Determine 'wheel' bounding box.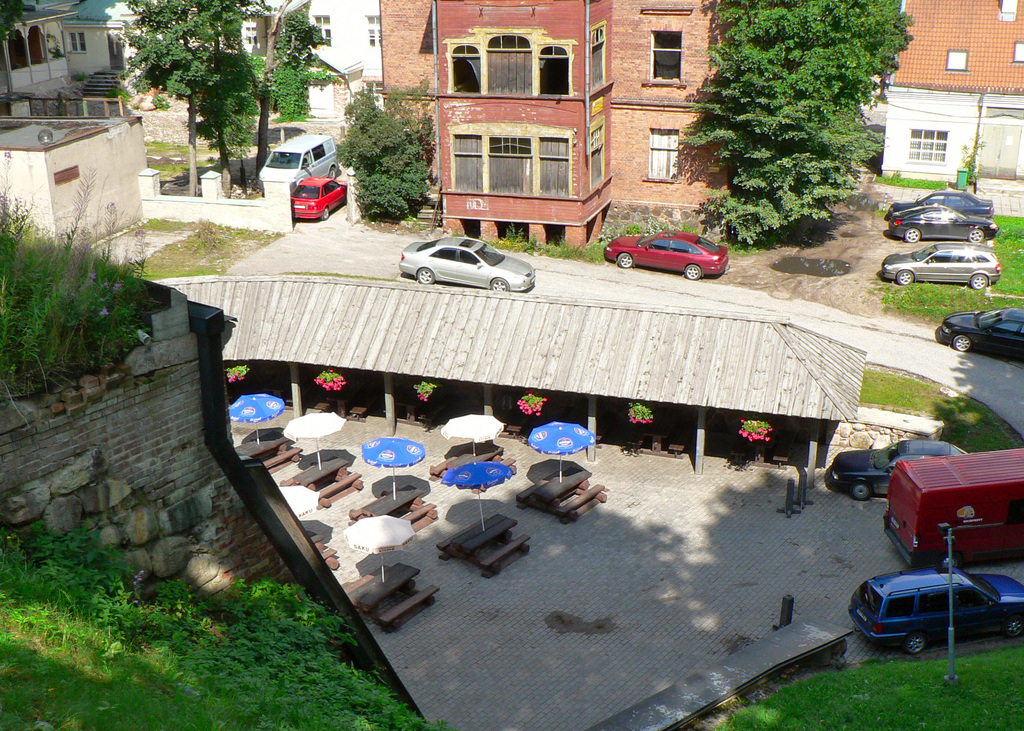
Determined: Rect(972, 275, 987, 292).
